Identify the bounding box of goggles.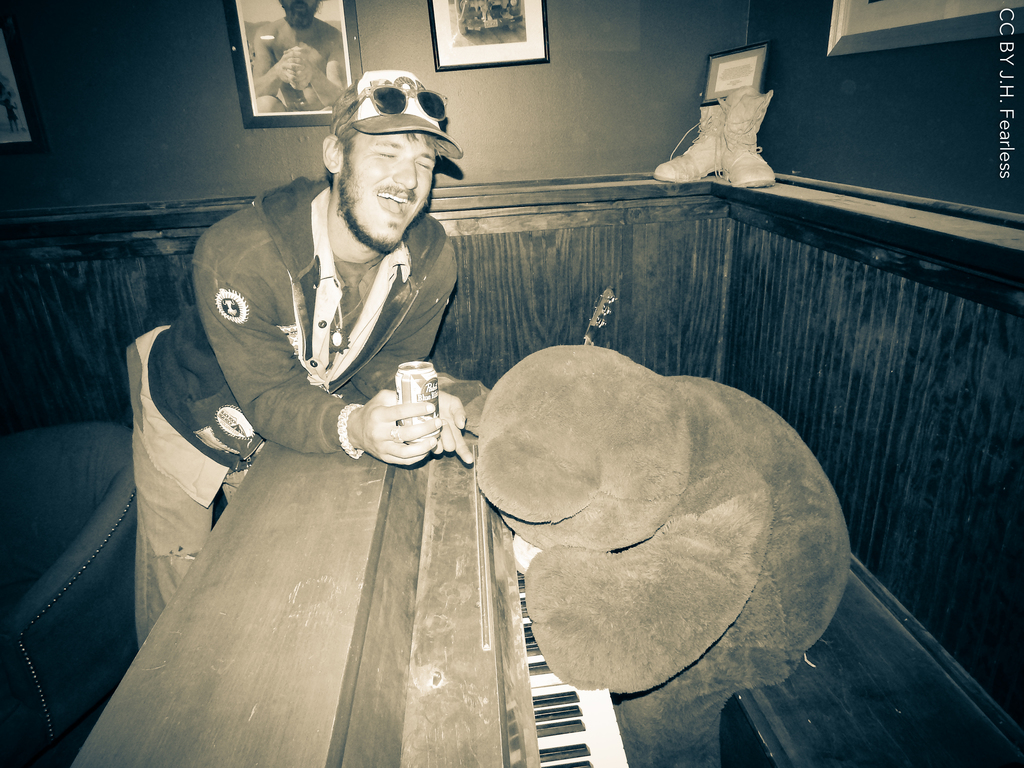
<bbox>336, 82, 450, 129</bbox>.
